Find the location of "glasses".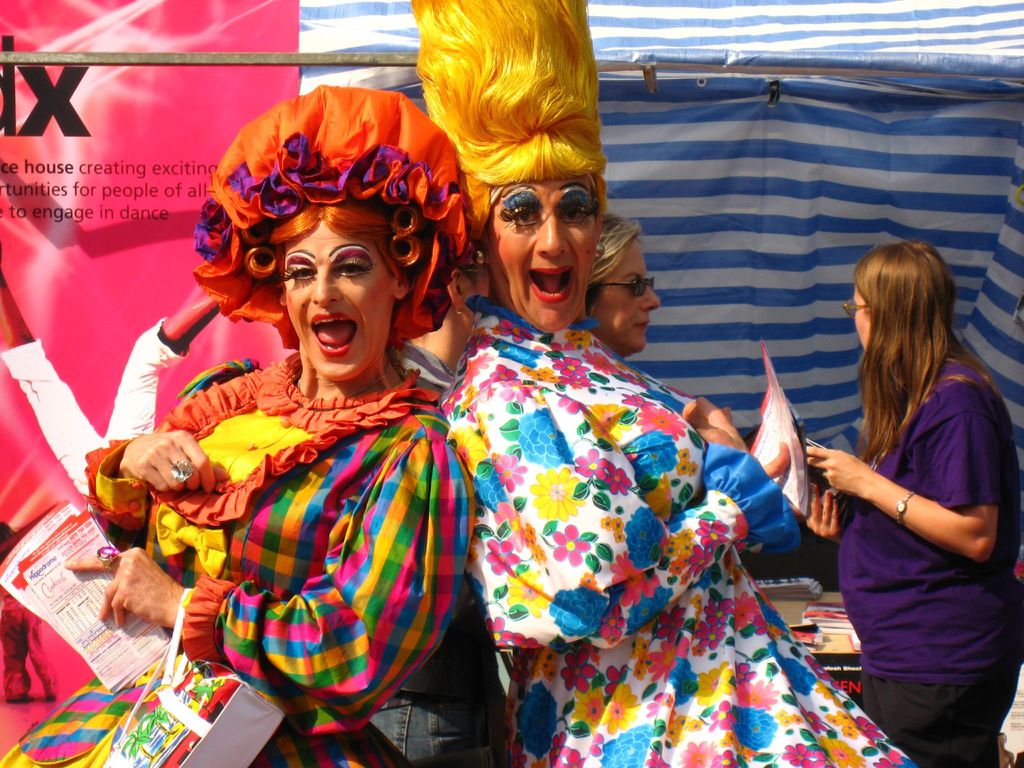
Location: [left=842, top=298, right=871, bottom=316].
